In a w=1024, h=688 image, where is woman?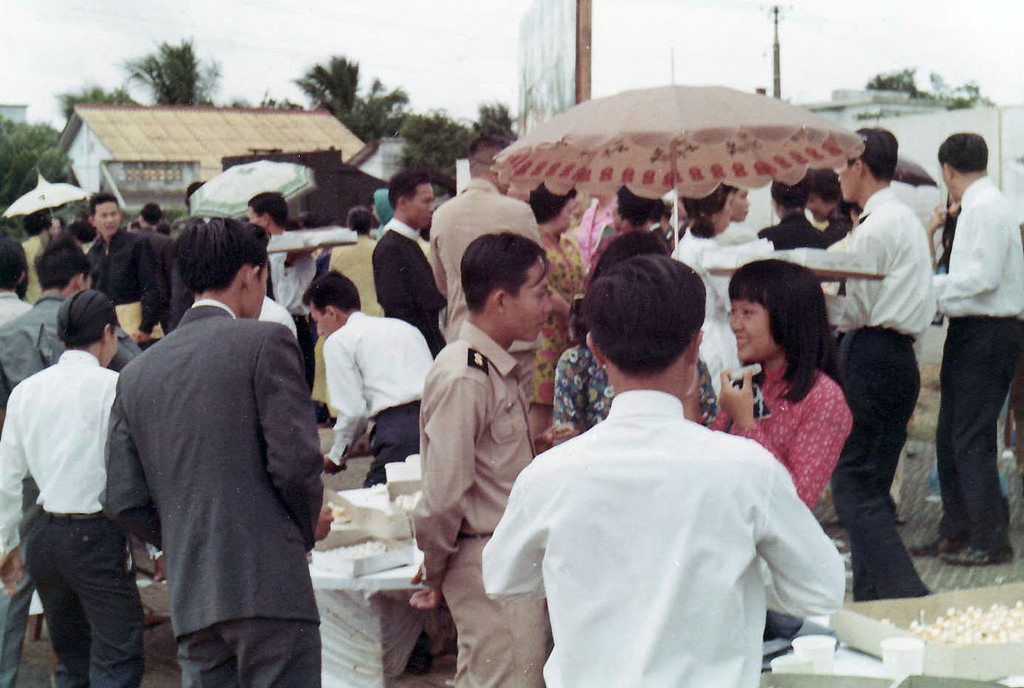
(667,184,746,405).
